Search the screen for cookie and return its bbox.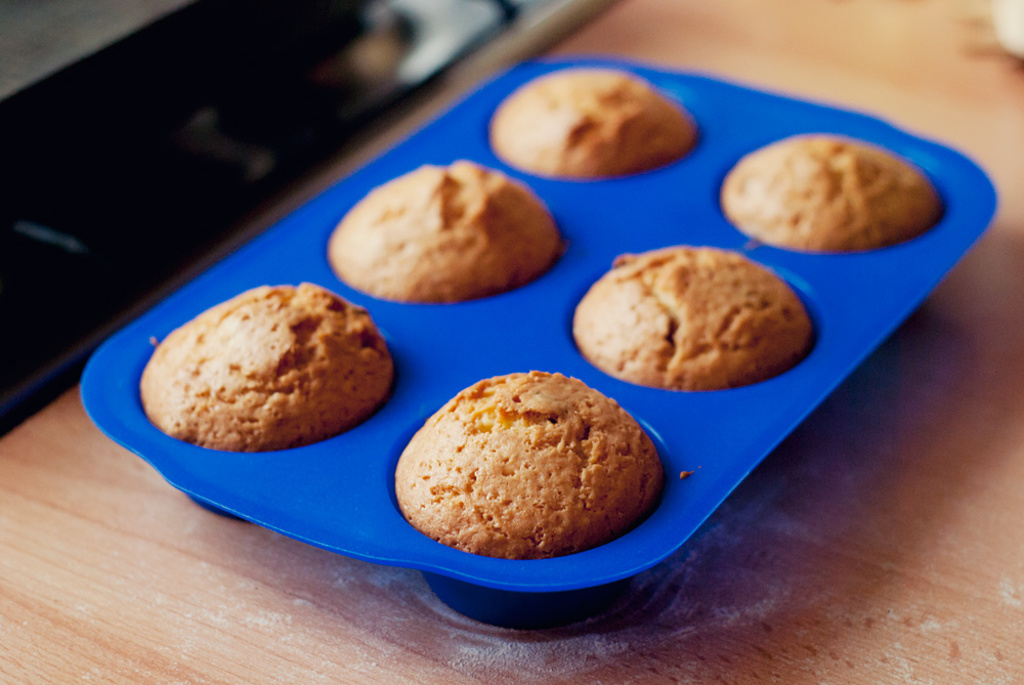
Found: Rect(332, 159, 560, 303).
